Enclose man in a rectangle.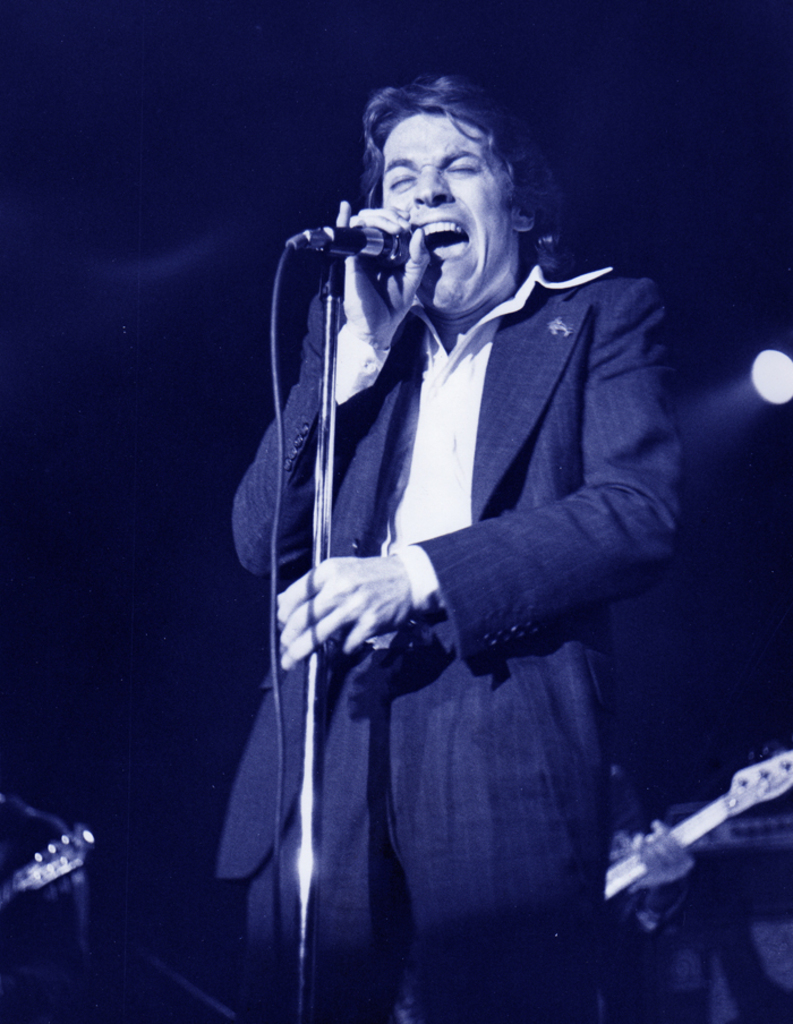
{"left": 222, "top": 87, "right": 698, "bottom": 985}.
